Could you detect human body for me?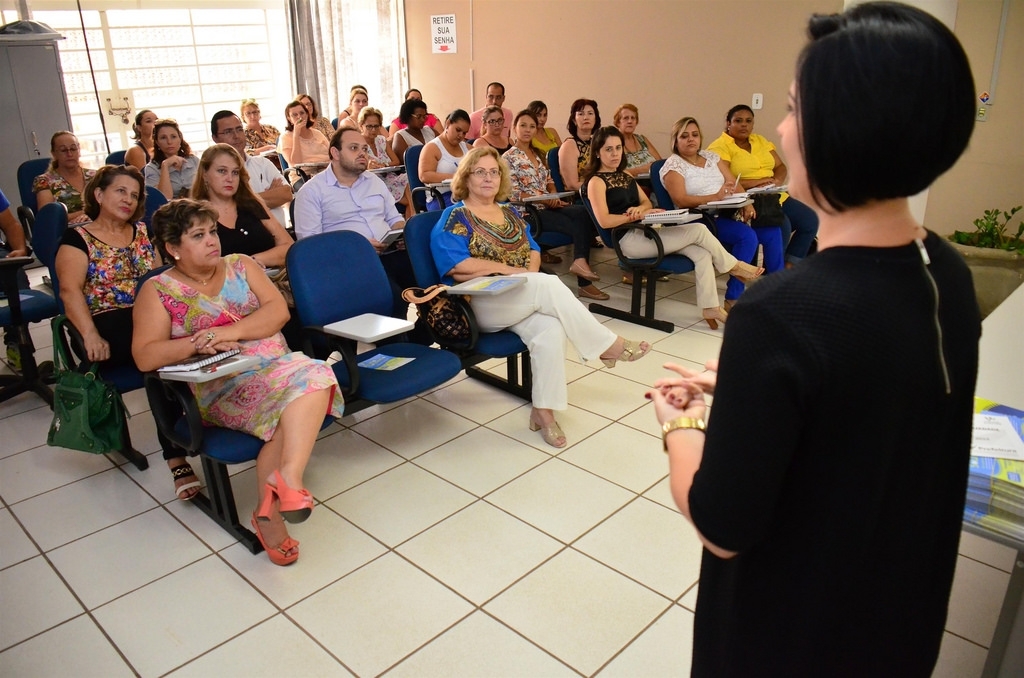
Detection result: [left=584, top=131, right=762, bottom=334].
